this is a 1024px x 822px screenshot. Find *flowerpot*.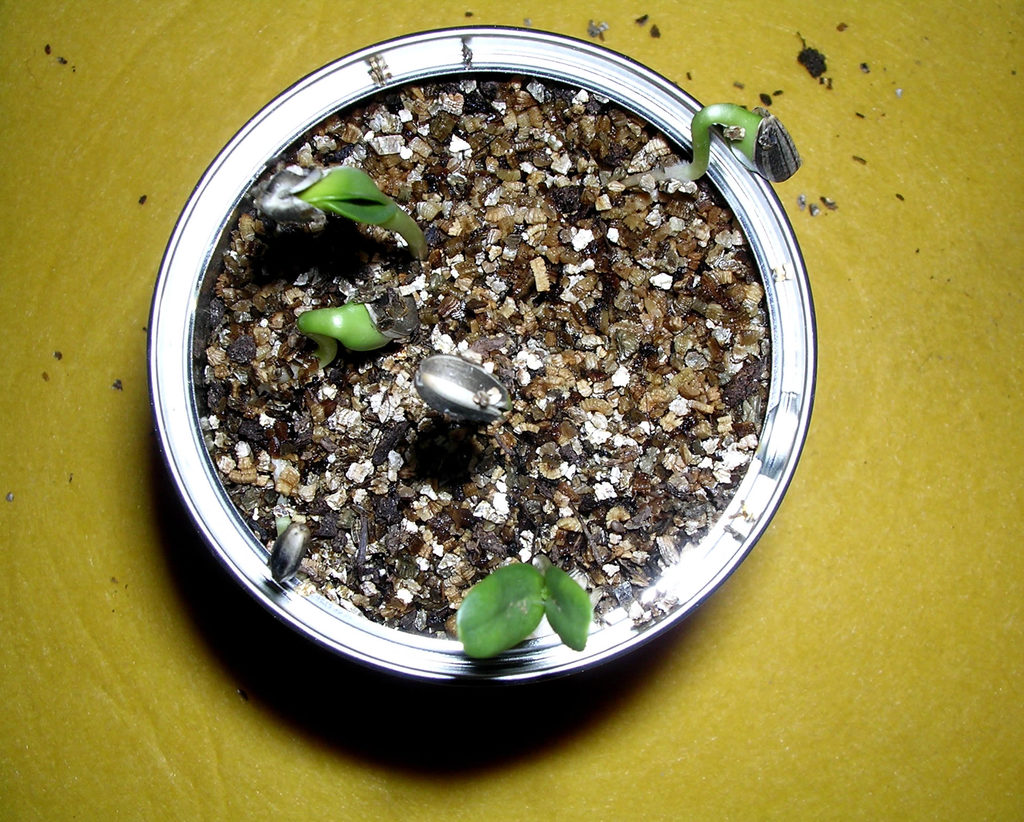
Bounding box: rect(146, 26, 813, 686).
